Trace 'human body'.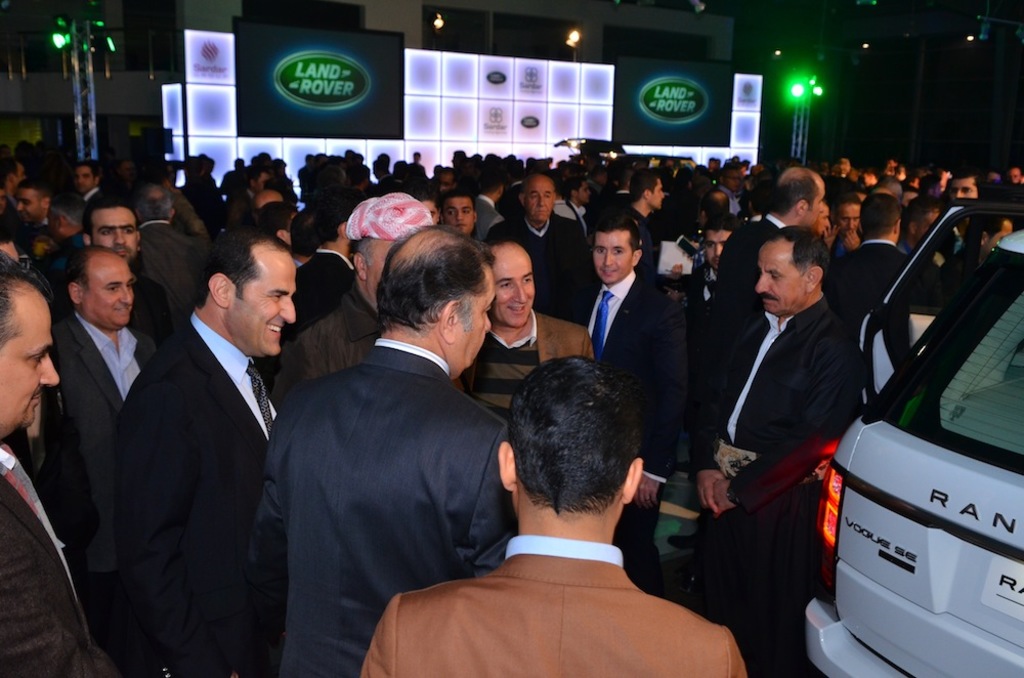
Traced to <region>563, 216, 701, 593</region>.
